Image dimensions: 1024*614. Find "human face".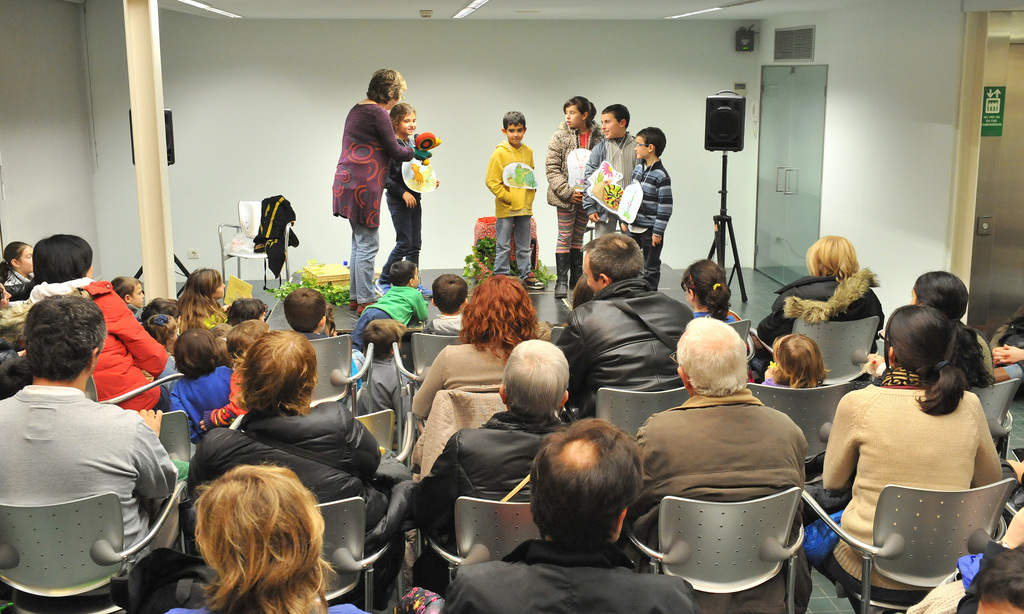
l=601, t=113, r=622, b=138.
